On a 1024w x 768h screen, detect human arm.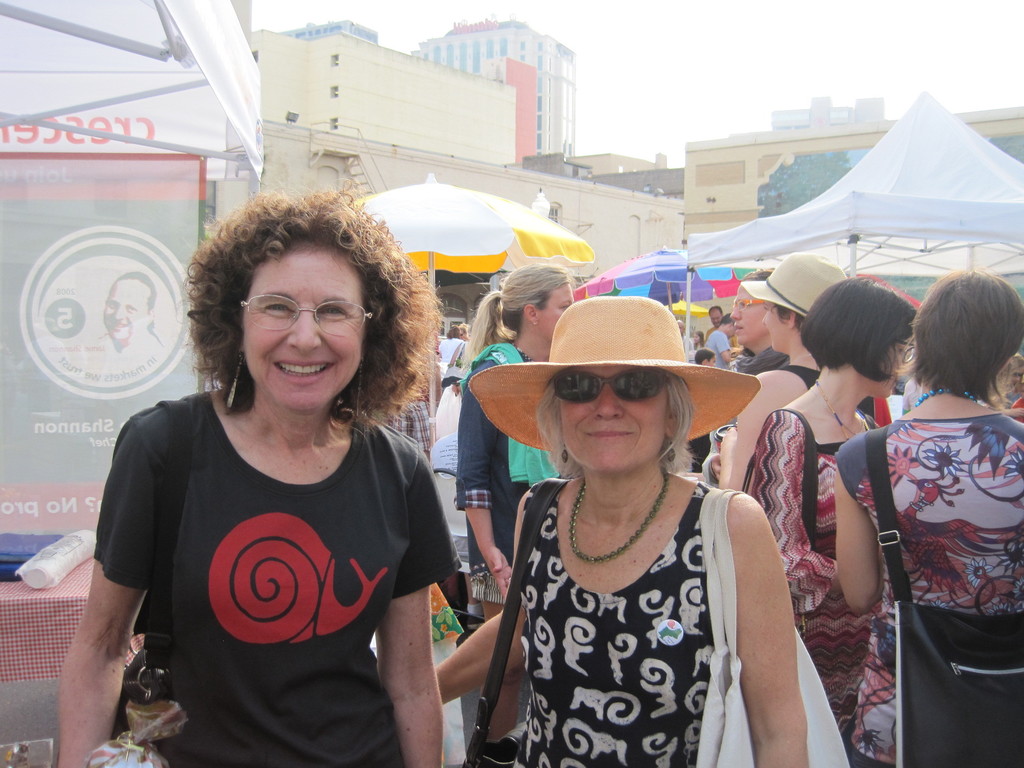
715/331/735/371.
